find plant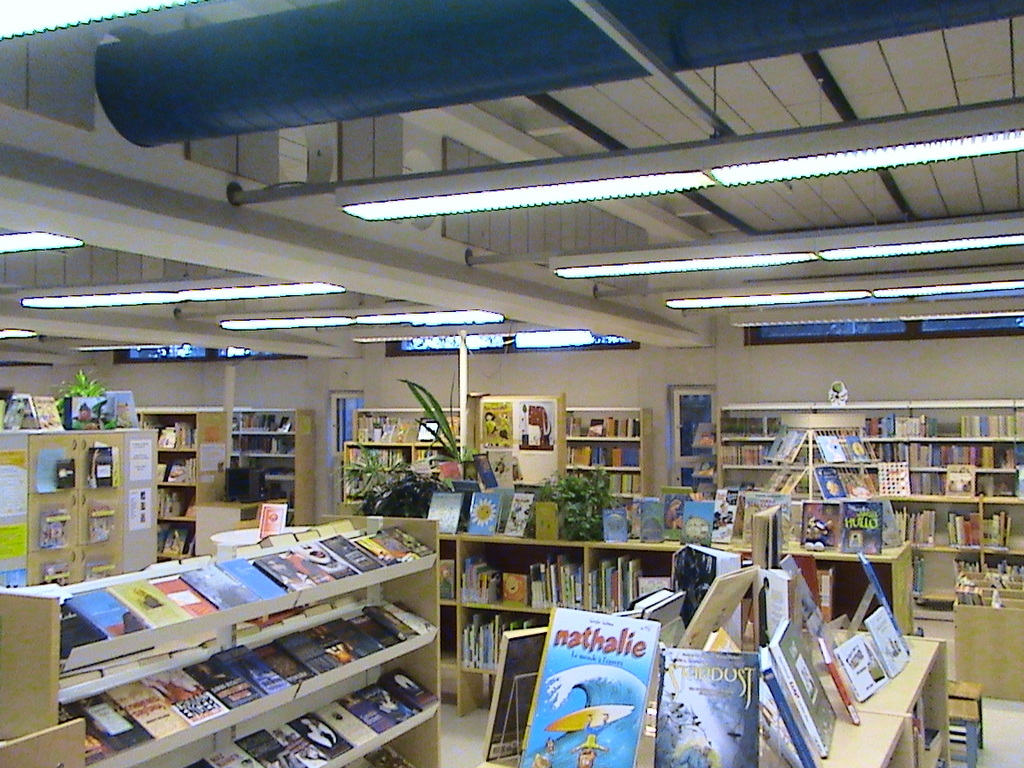
{"left": 536, "top": 469, "right": 621, "bottom": 539}
